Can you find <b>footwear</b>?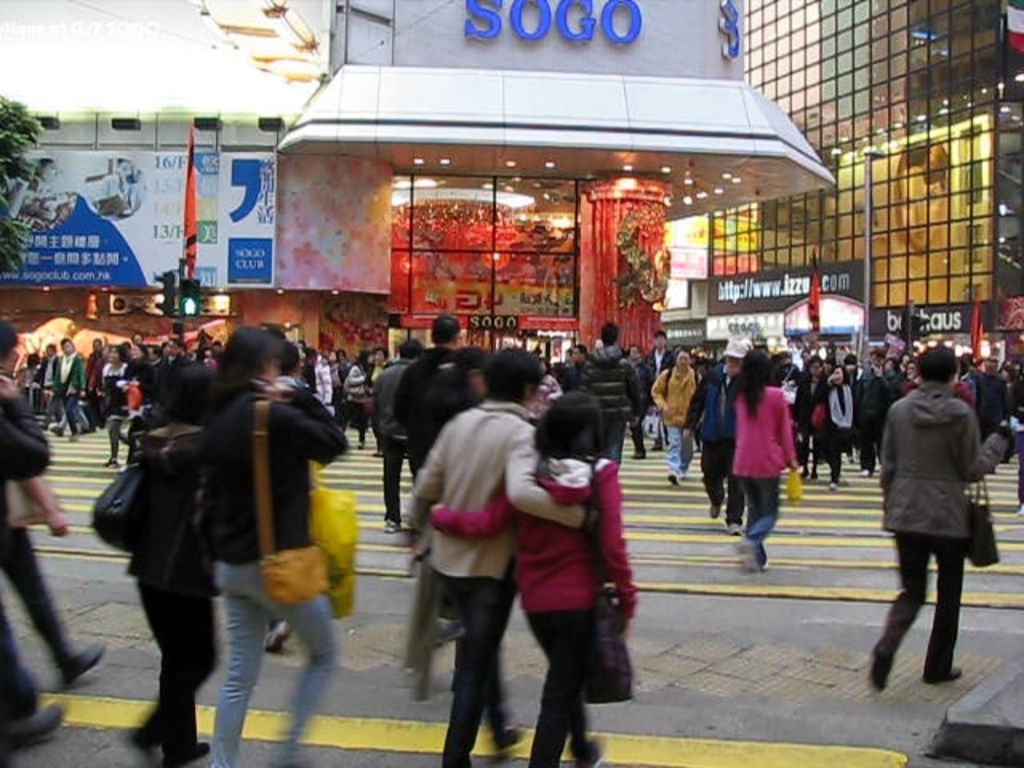
Yes, bounding box: BBox(667, 472, 678, 483).
